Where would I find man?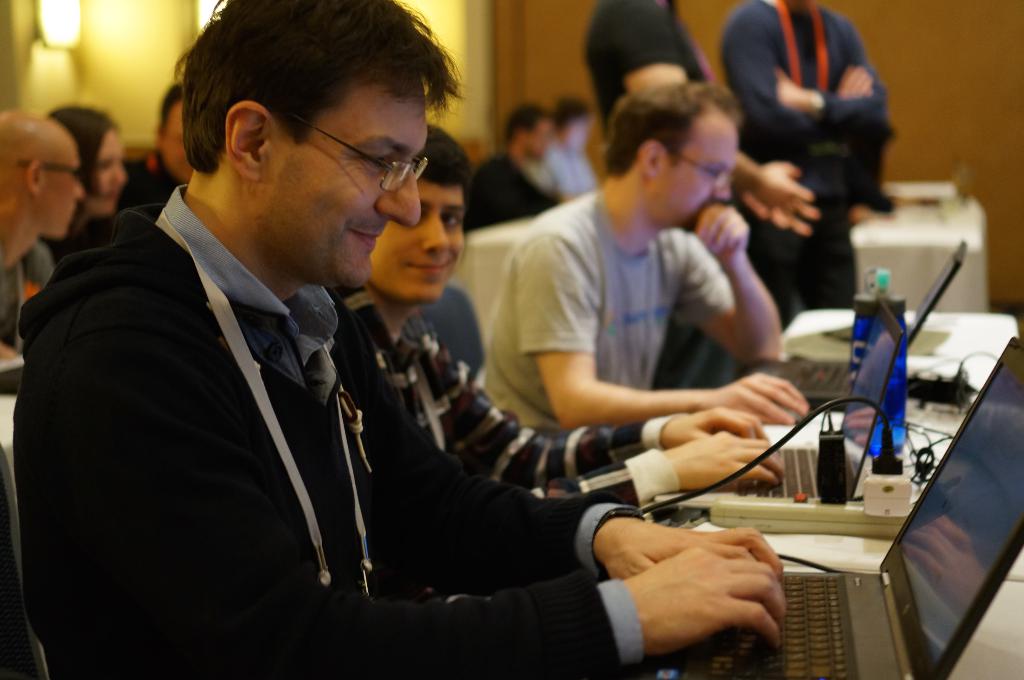
At [x1=58, y1=15, x2=682, y2=674].
